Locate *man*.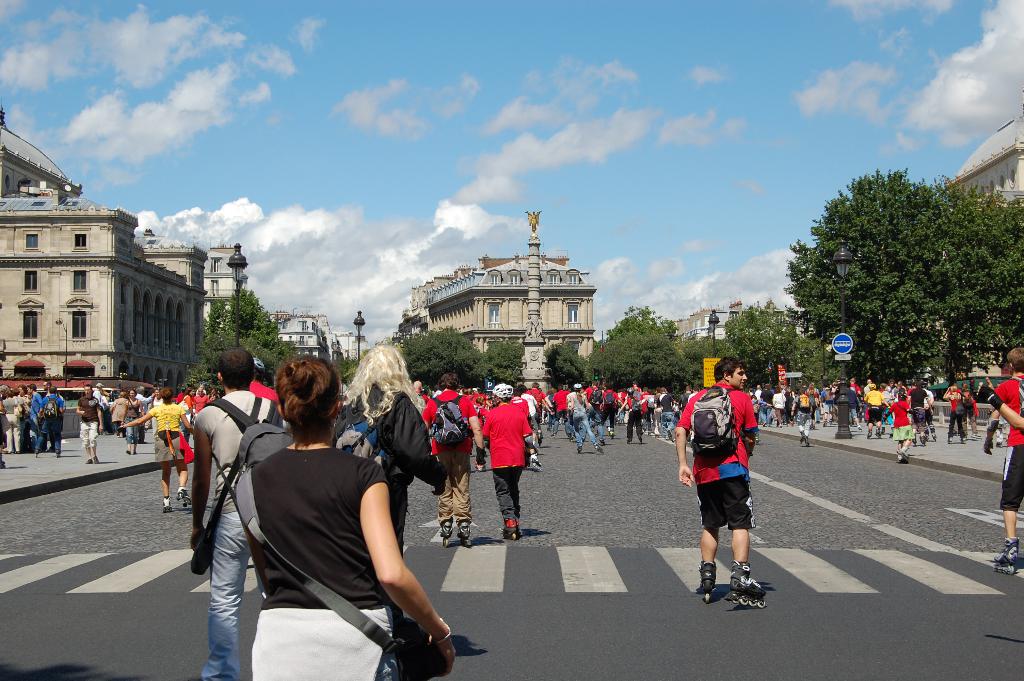
Bounding box: bbox=[106, 392, 131, 441].
